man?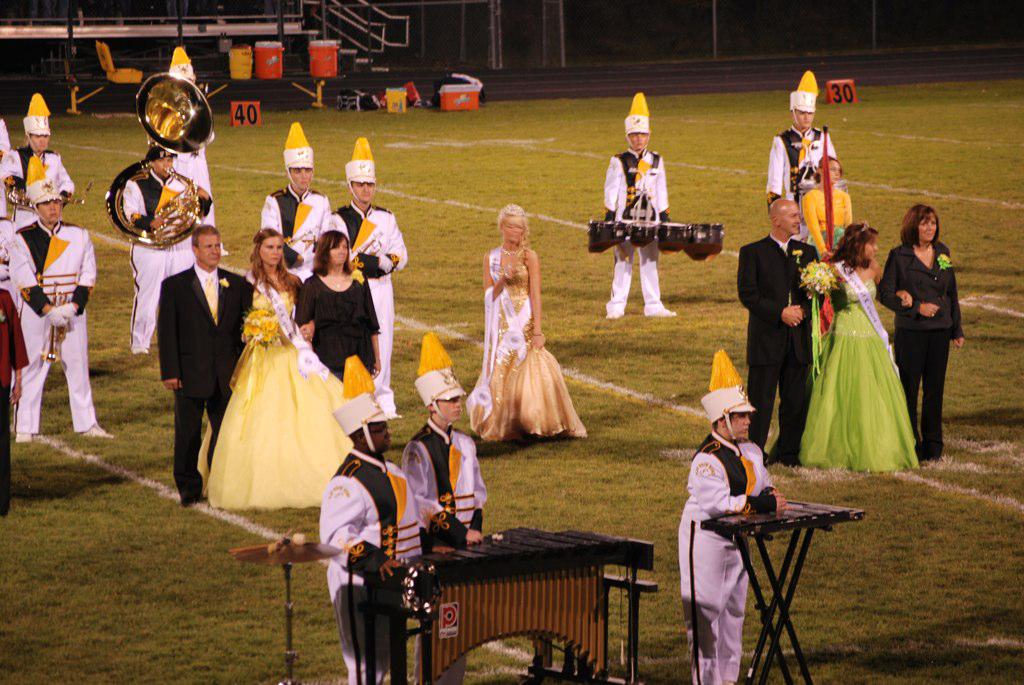
select_region(11, 113, 60, 197)
